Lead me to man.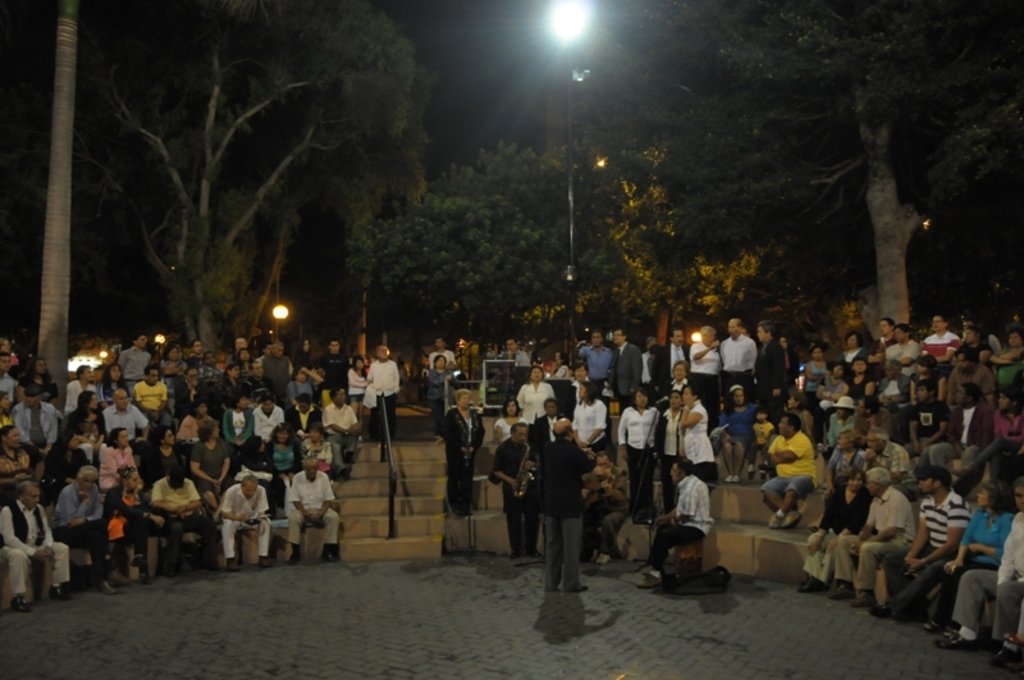
Lead to 178 364 207 416.
